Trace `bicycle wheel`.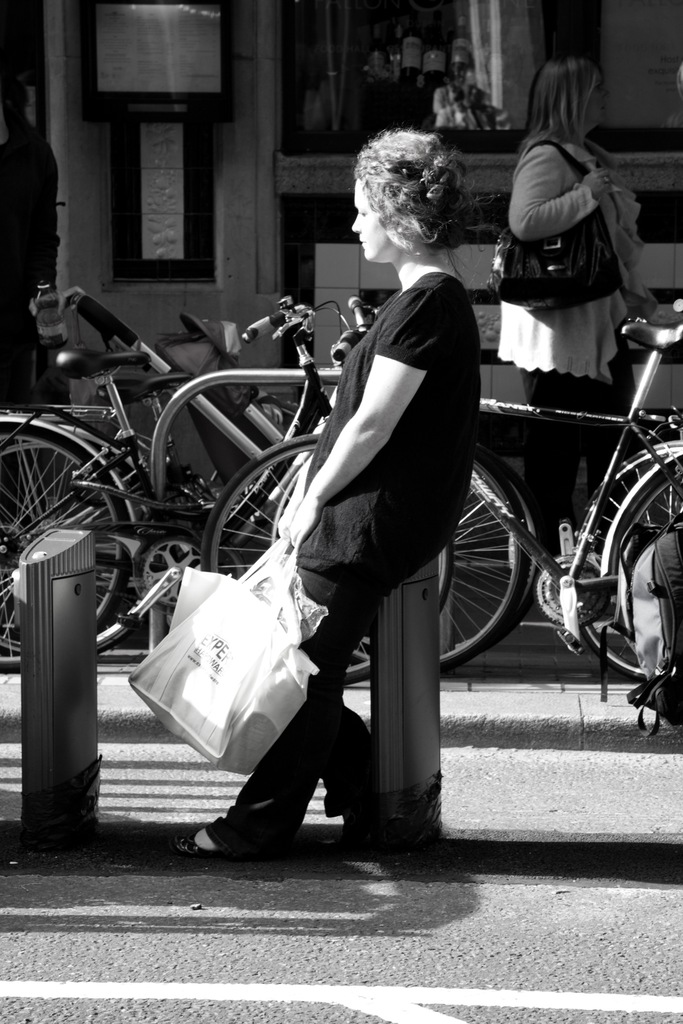
Traced to [202, 432, 386, 692].
